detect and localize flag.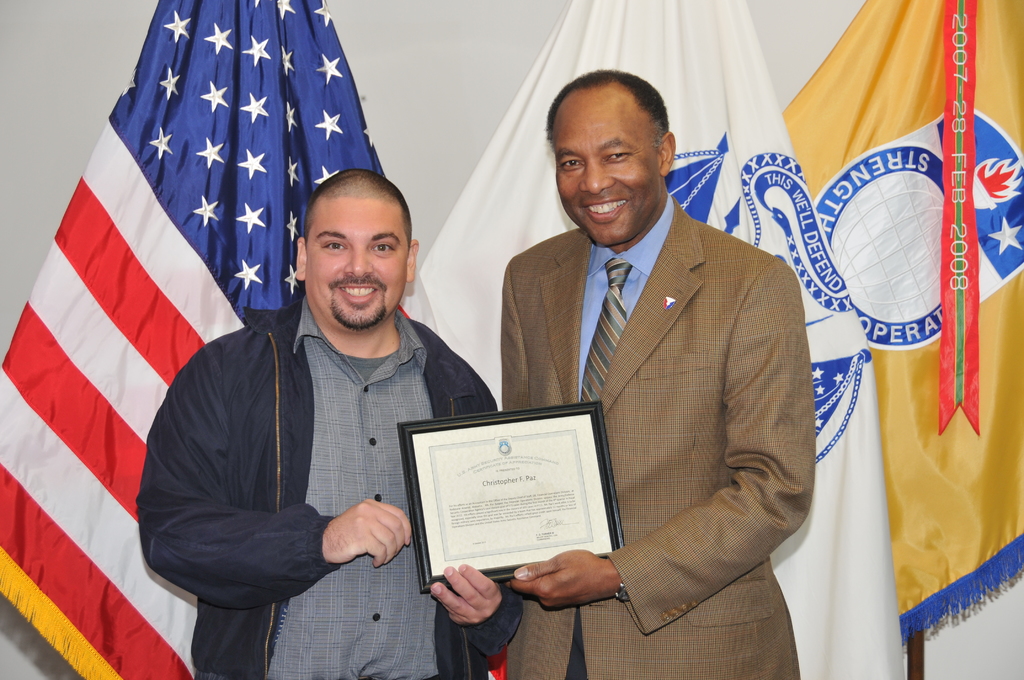
Localized at 24, 0, 336, 551.
